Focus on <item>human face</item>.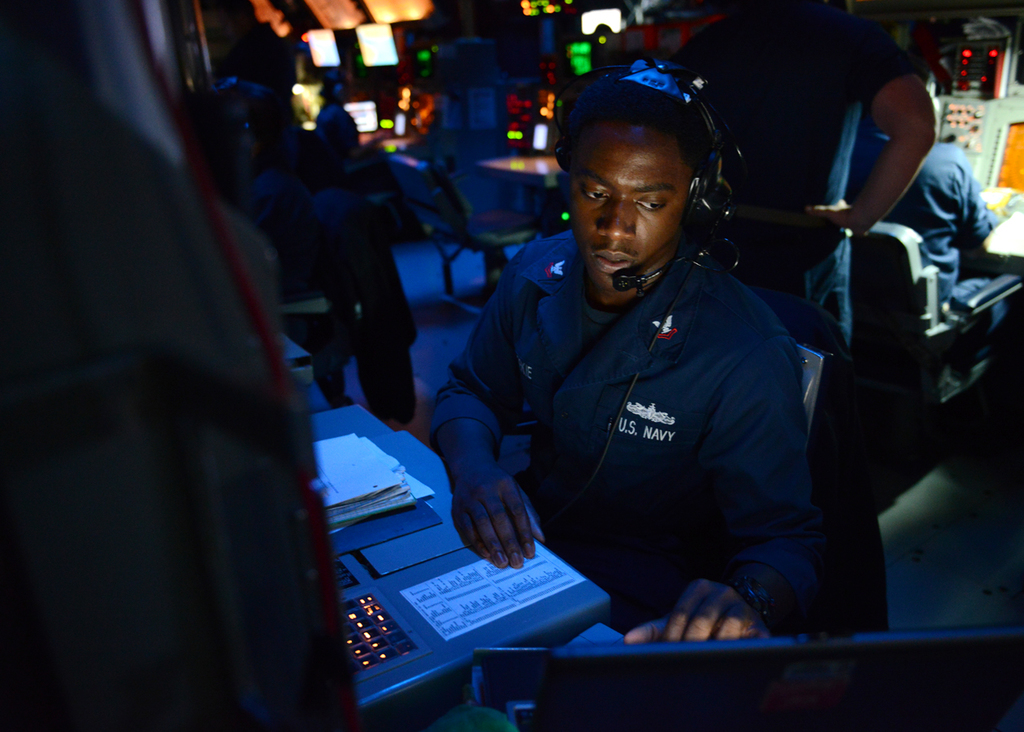
Focused at [left=569, top=126, right=688, bottom=291].
